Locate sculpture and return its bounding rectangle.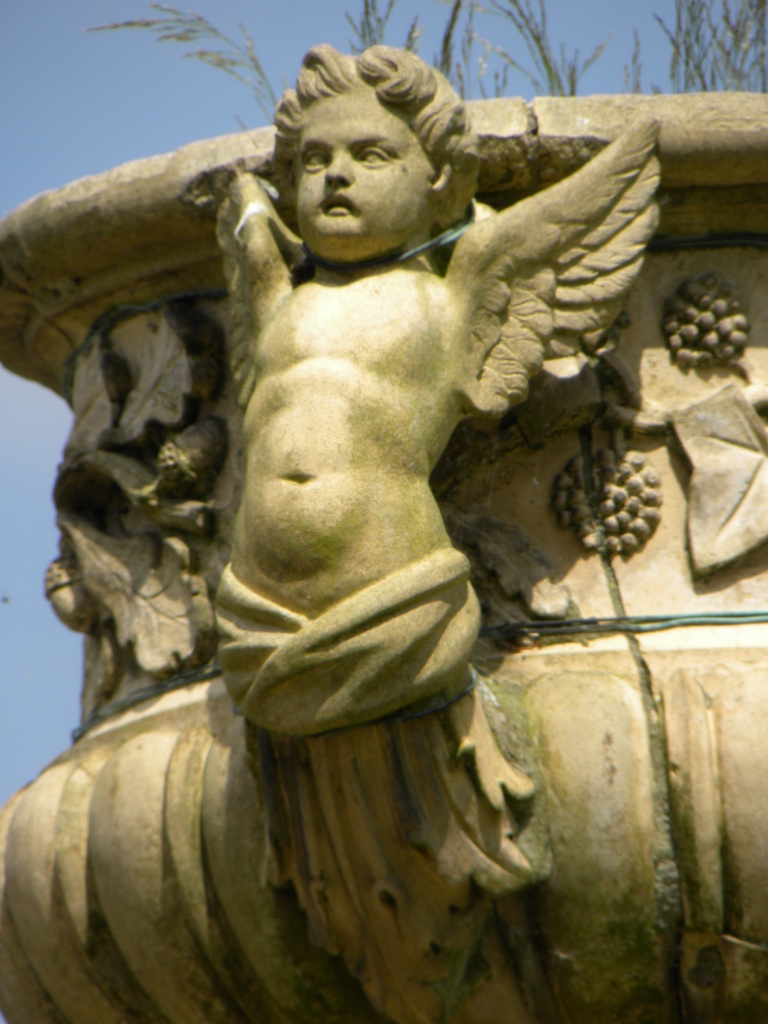
bbox=(0, 12, 767, 1004).
